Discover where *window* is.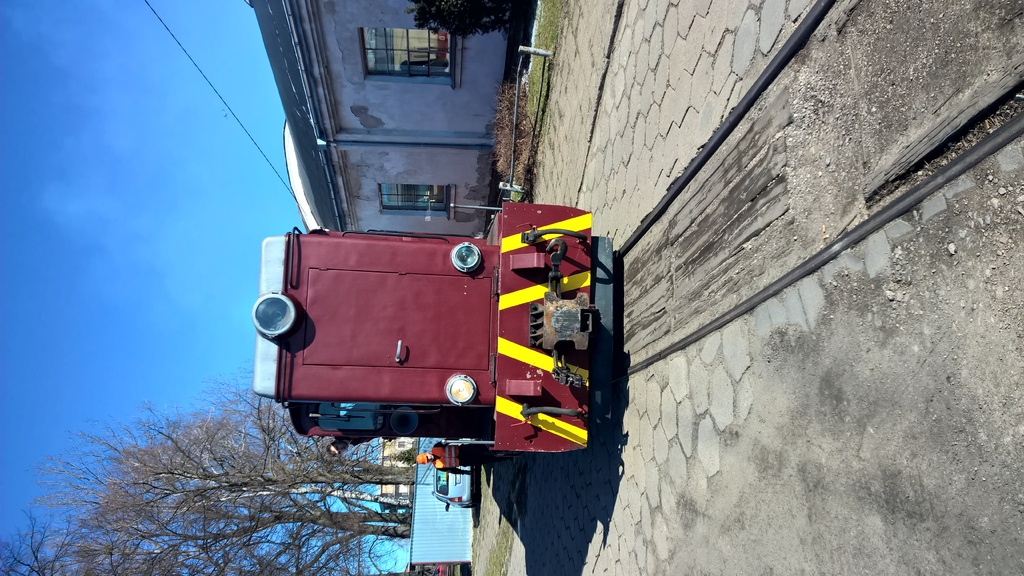
Discovered at bbox=(378, 182, 456, 222).
